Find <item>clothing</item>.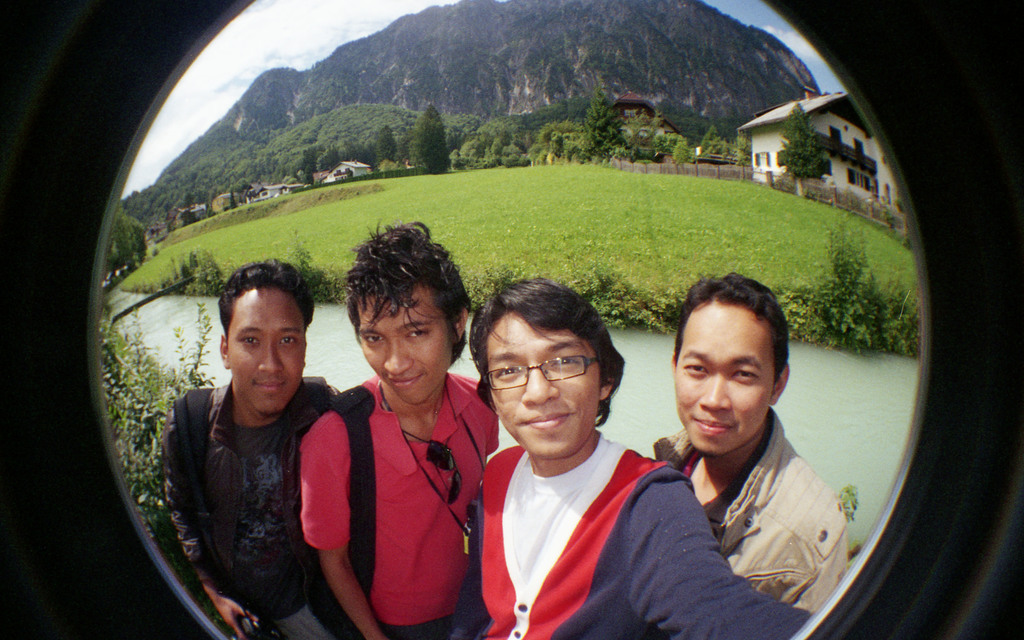
box=[157, 388, 339, 639].
